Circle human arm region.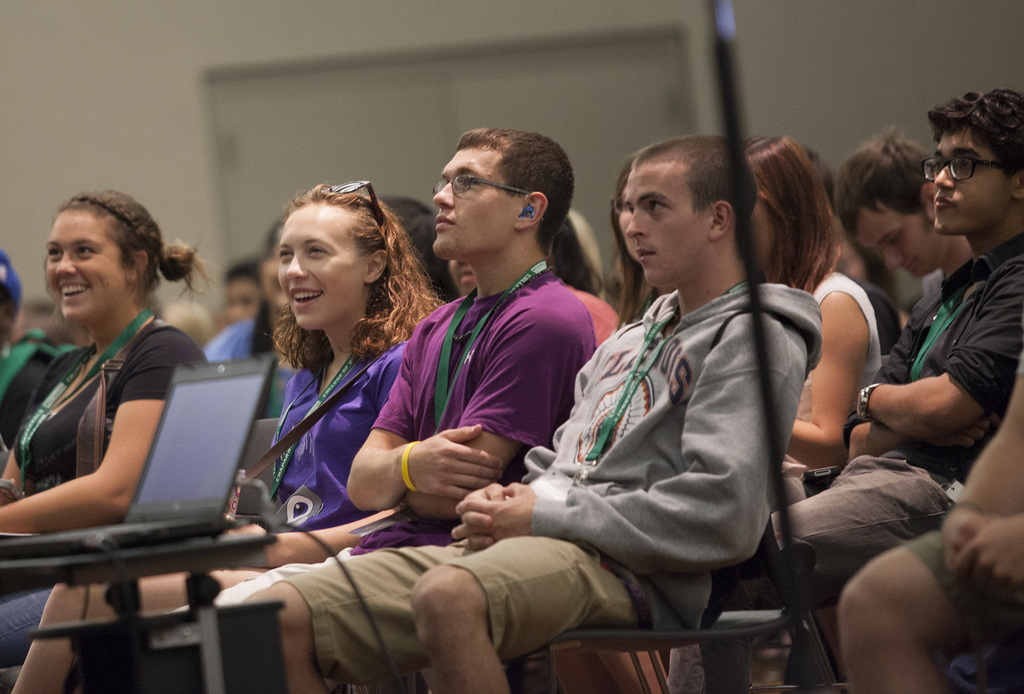
Region: rect(448, 302, 806, 578).
